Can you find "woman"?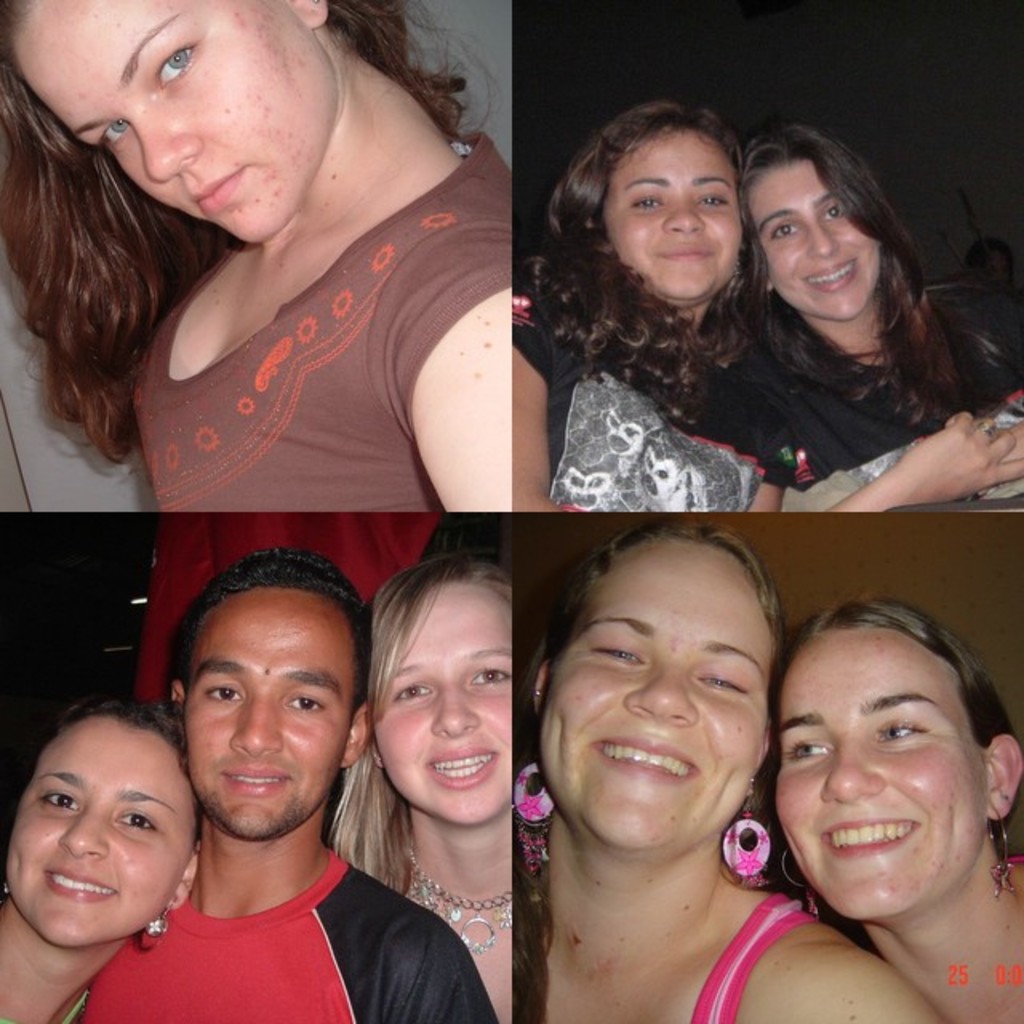
Yes, bounding box: crop(520, 523, 942, 1022).
